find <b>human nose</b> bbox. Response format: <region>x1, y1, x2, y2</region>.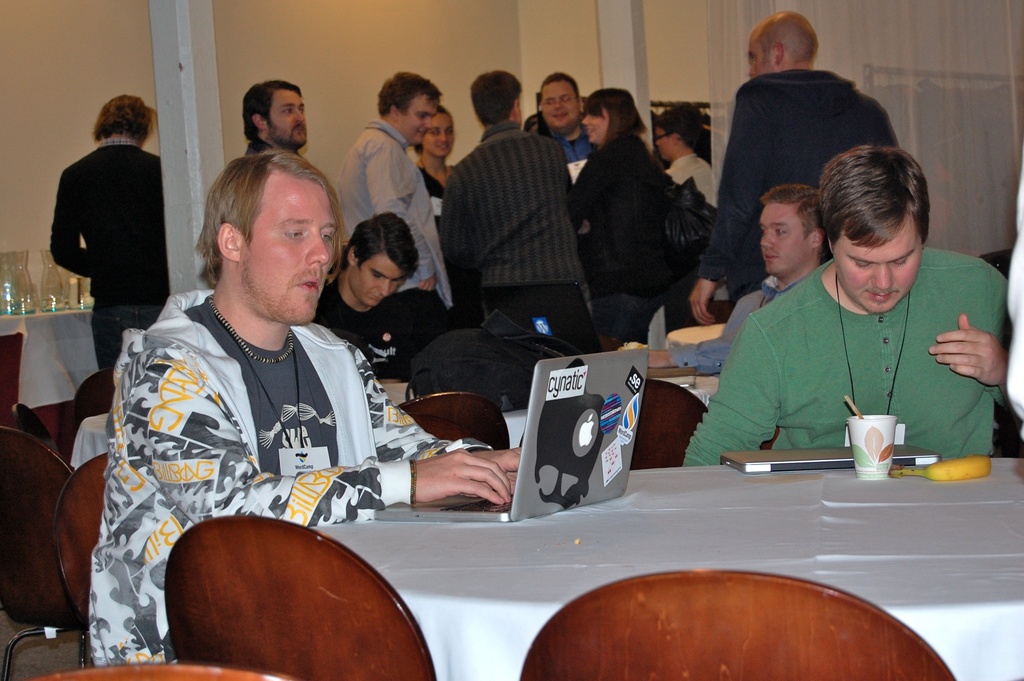
<region>294, 109, 306, 122</region>.
